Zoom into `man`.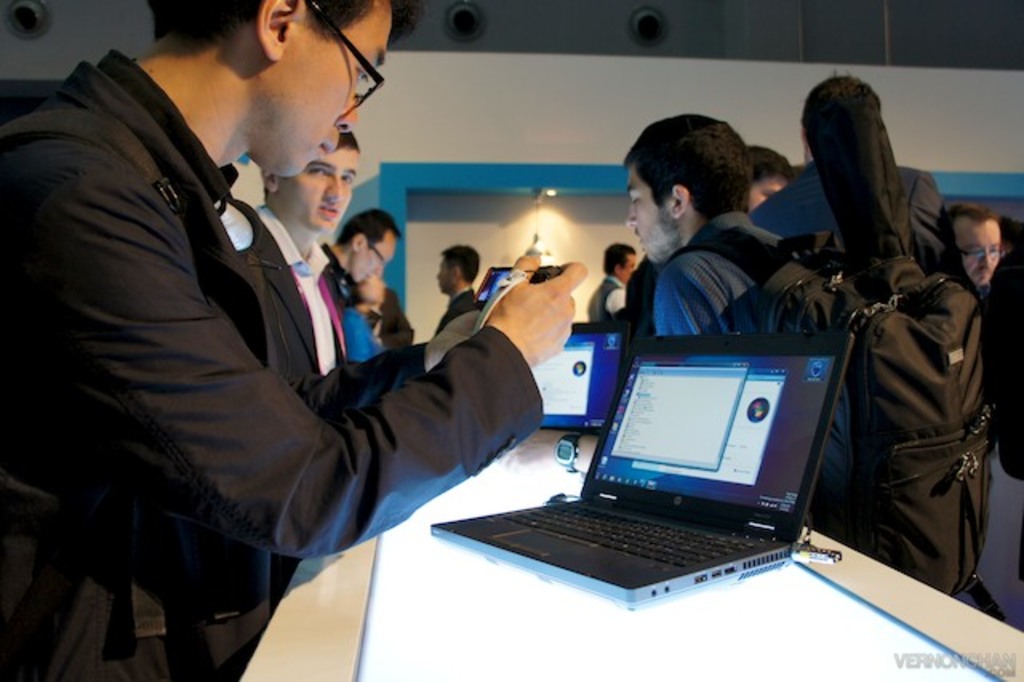
Zoom target: bbox(586, 240, 637, 328).
